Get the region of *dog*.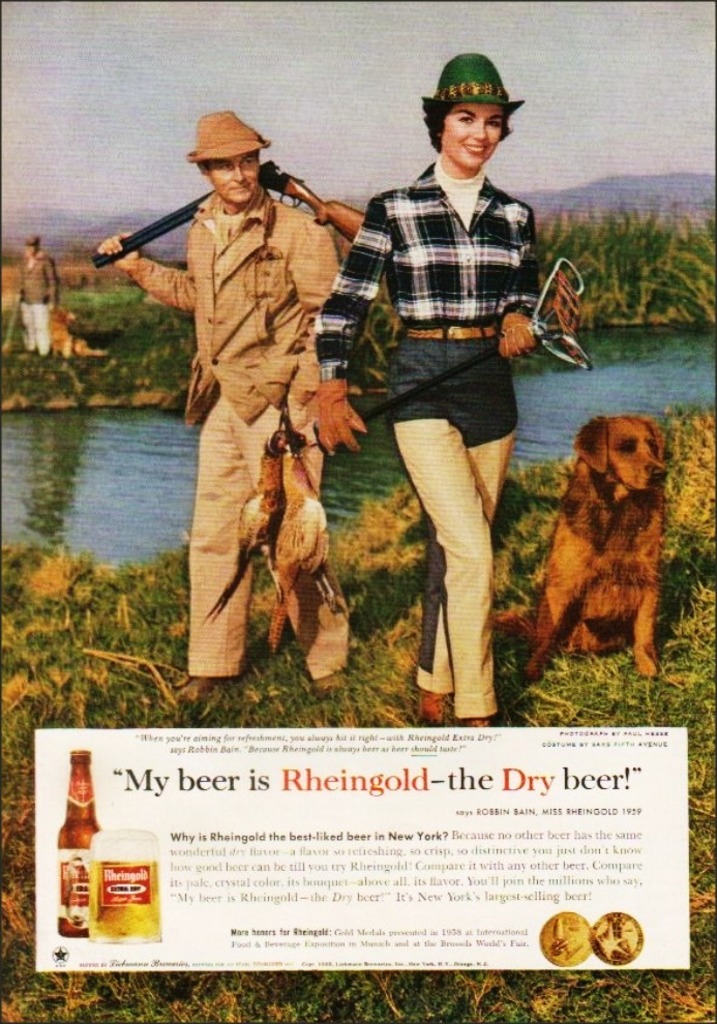
Rect(487, 414, 668, 680).
